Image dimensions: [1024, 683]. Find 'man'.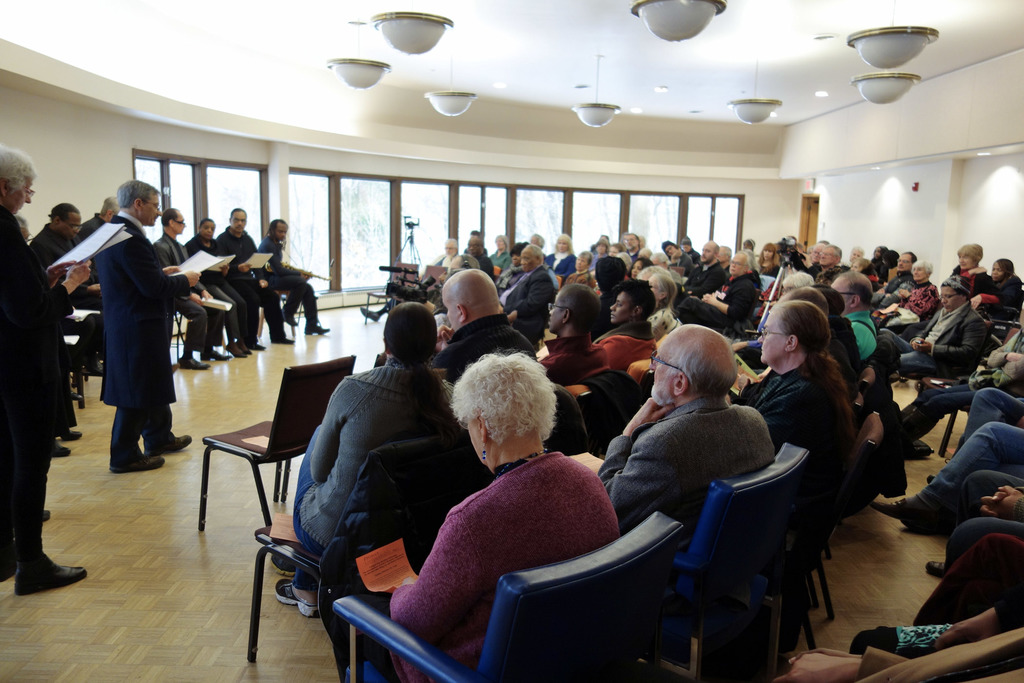
<region>29, 201, 86, 452</region>.
